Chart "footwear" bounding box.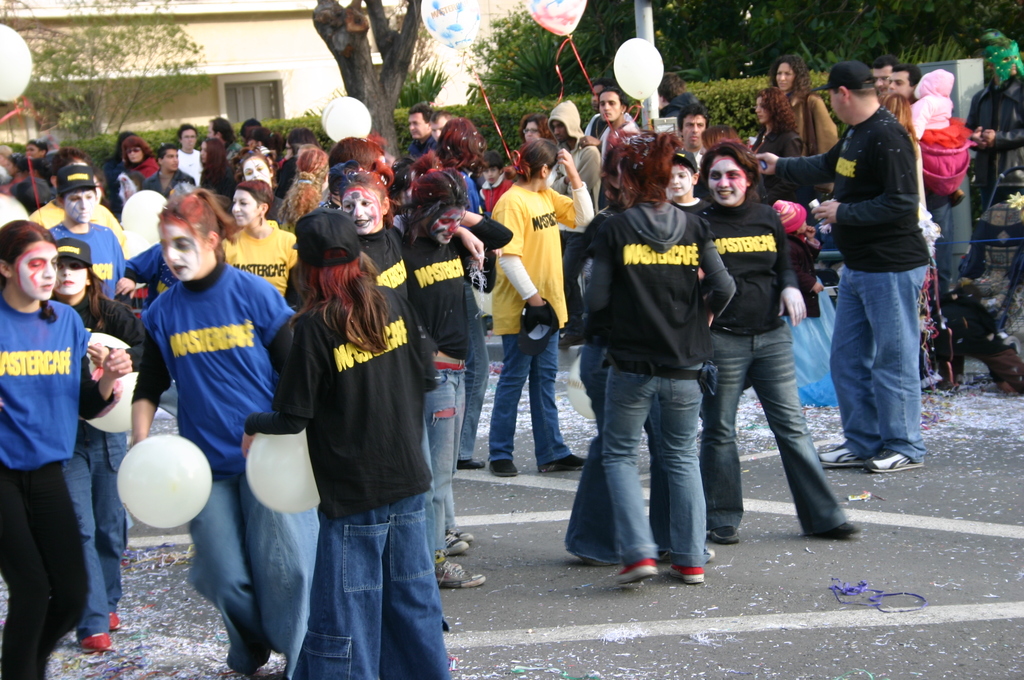
Charted: 813:518:863:537.
